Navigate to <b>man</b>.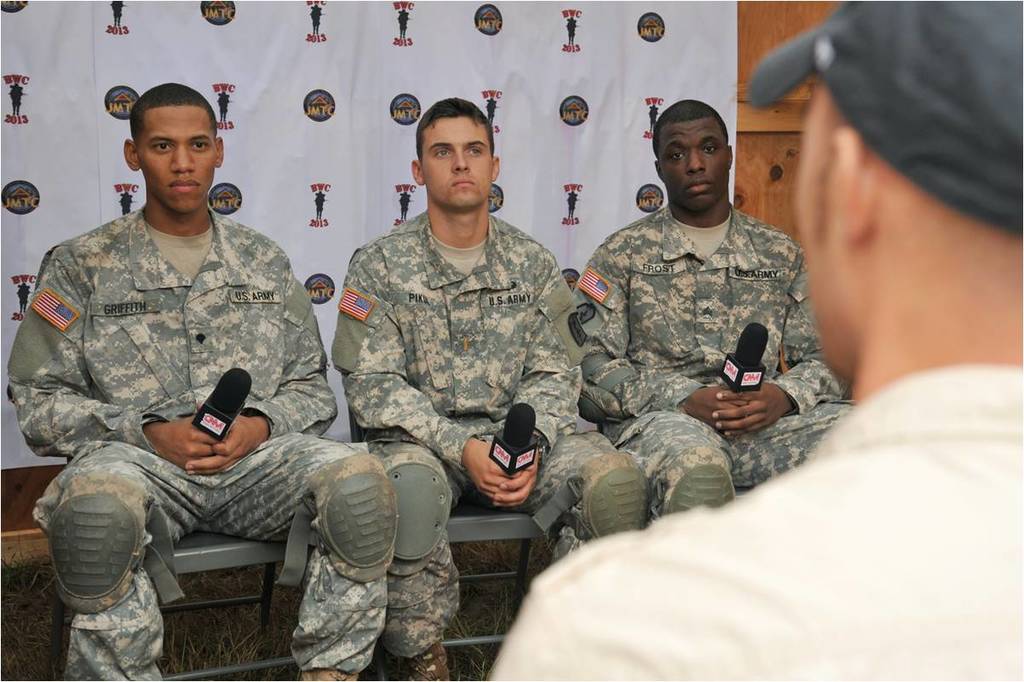
Navigation target: bbox=[577, 100, 838, 454].
